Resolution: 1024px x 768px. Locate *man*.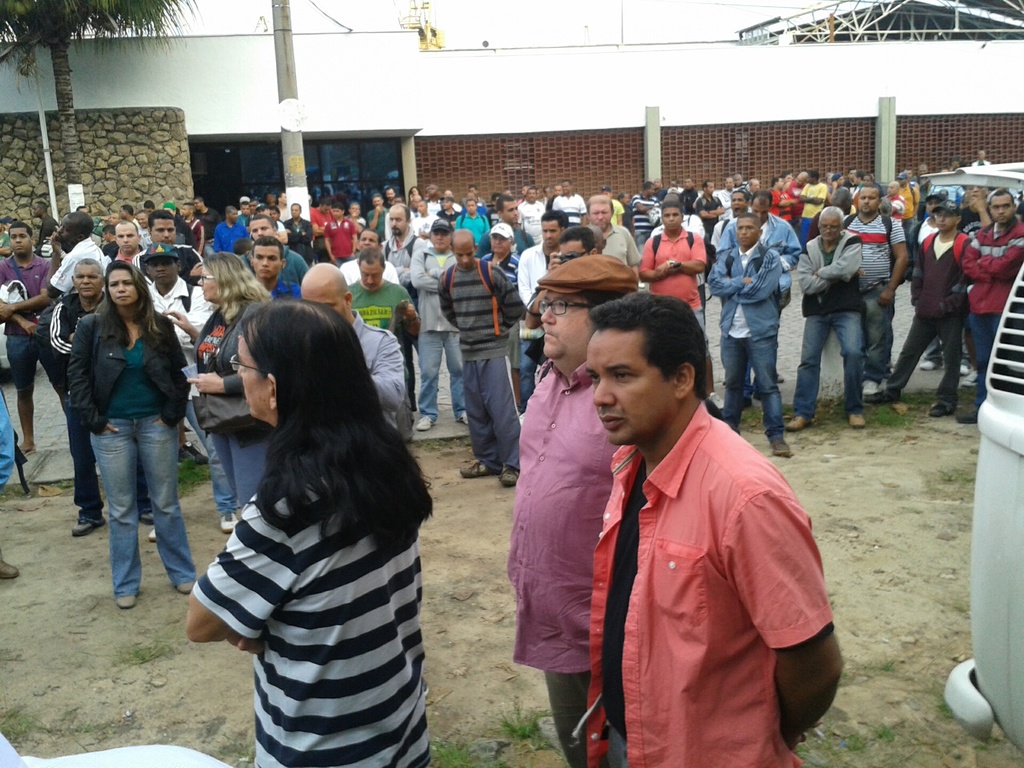
<bbox>463, 193, 492, 218</bbox>.
